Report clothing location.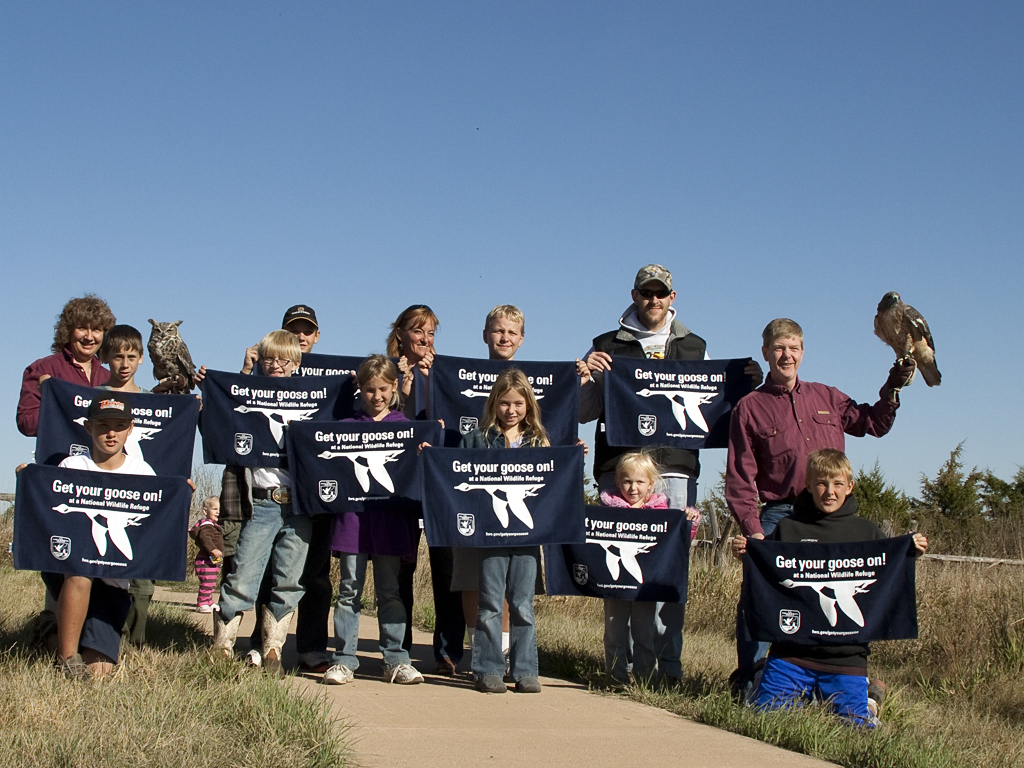
Report: rect(10, 348, 121, 439).
